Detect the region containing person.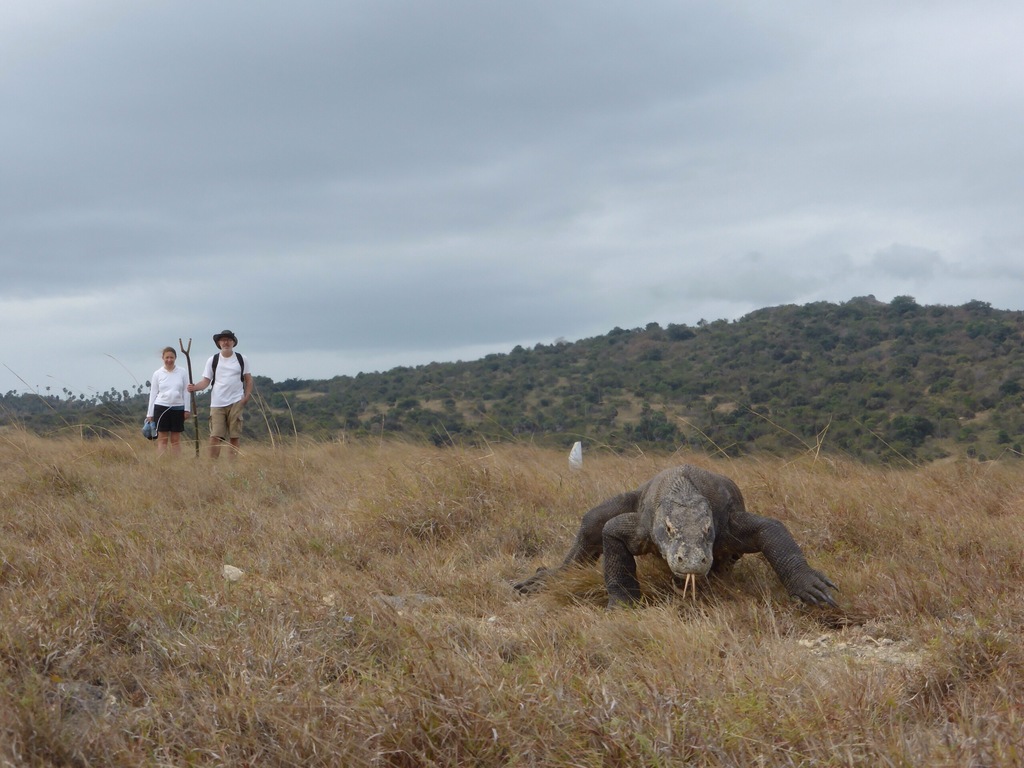
<bbox>148, 347, 195, 458</bbox>.
